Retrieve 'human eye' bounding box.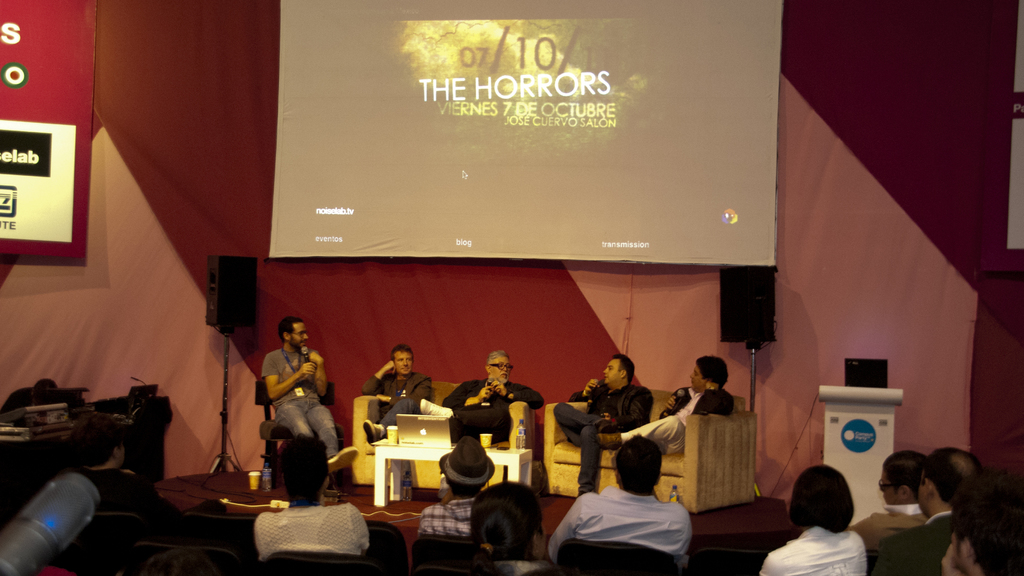
Bounding box: [496,362,504,370].
